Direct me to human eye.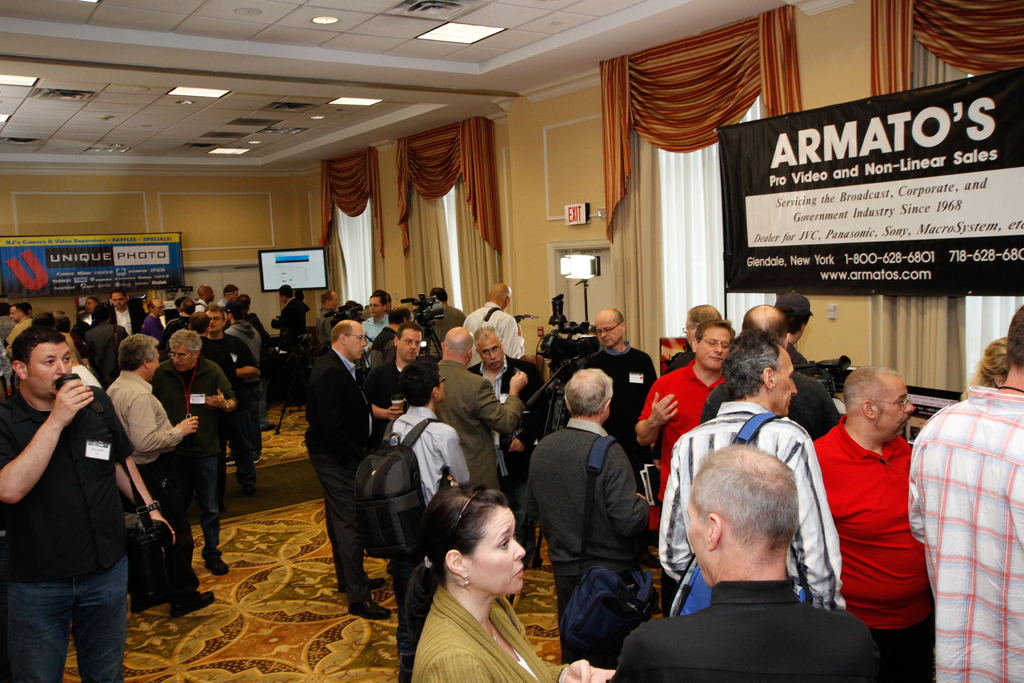
Direction: x1=120, y1=295, x2=126, y2=302.
